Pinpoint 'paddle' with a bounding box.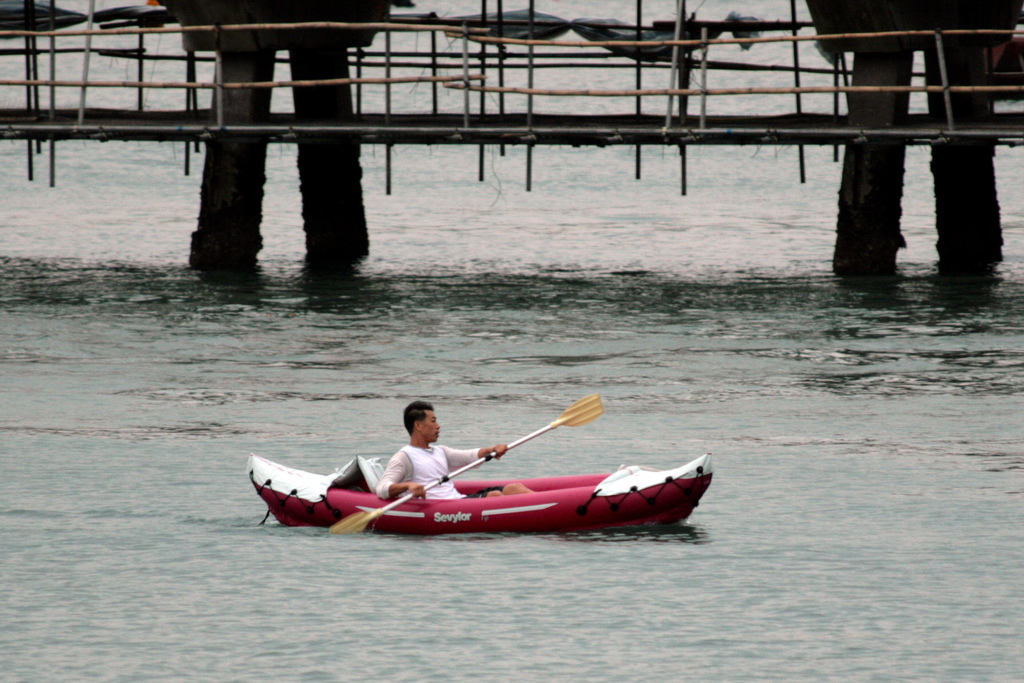
(244, 390, 675, 538).
